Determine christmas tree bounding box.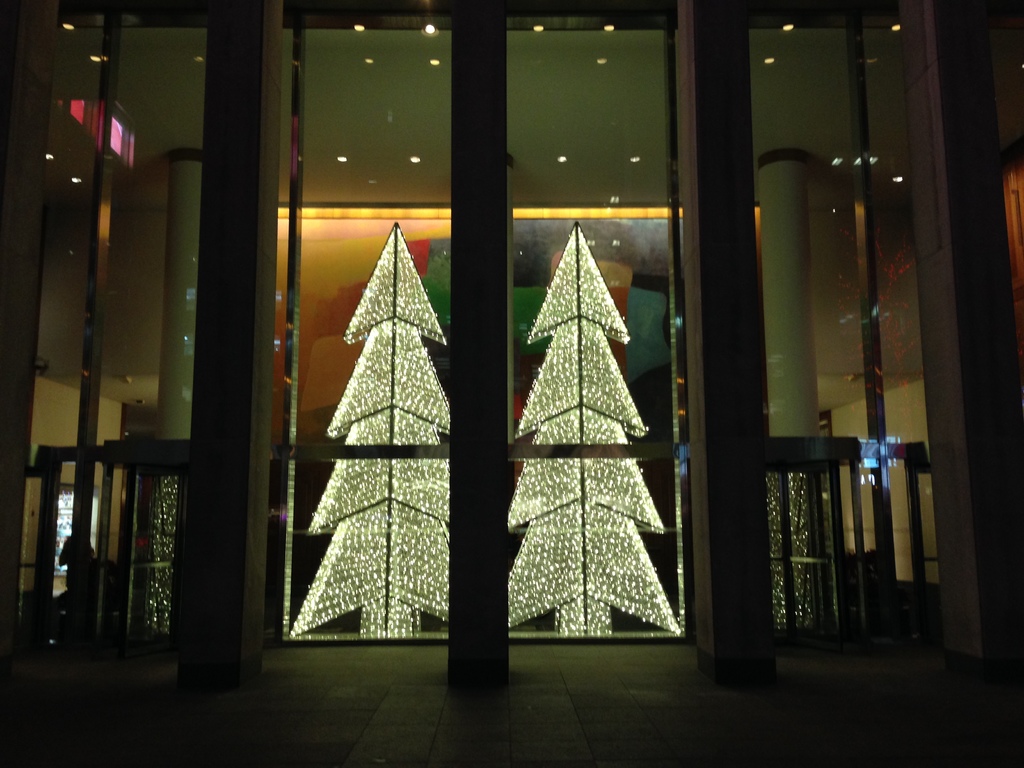
Determined: region(495, 216, 682, 638).
